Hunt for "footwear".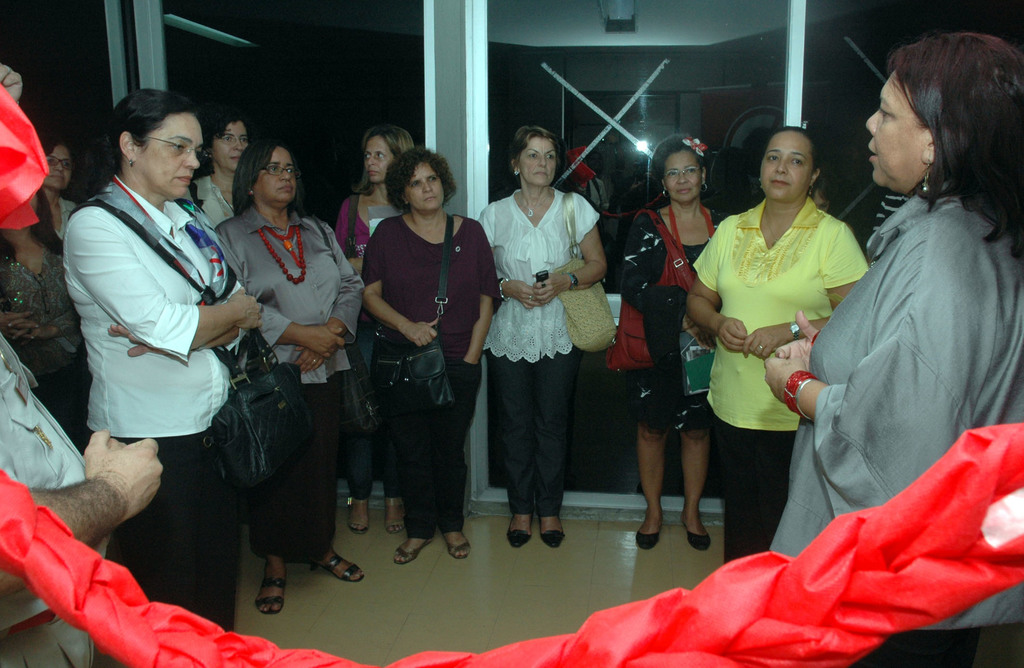
Hunted down at detection(346, 494, 372, 538).
